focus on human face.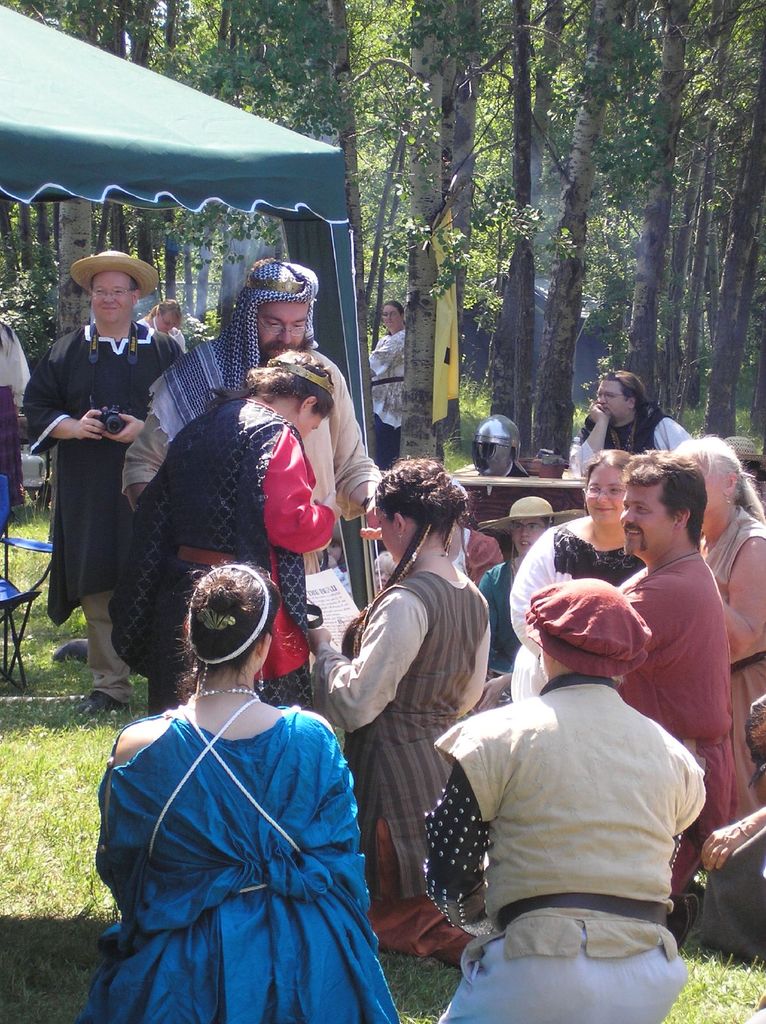
Focused at Rect(600, 379, 628, 421).
